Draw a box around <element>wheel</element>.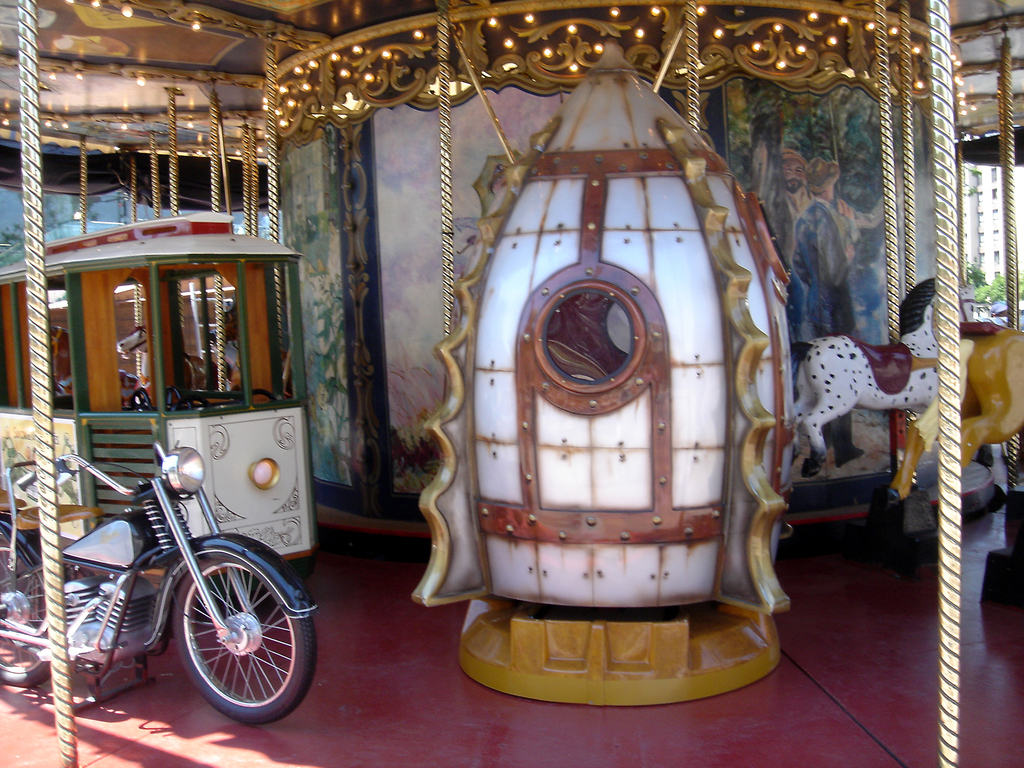
154 384 176 406.
